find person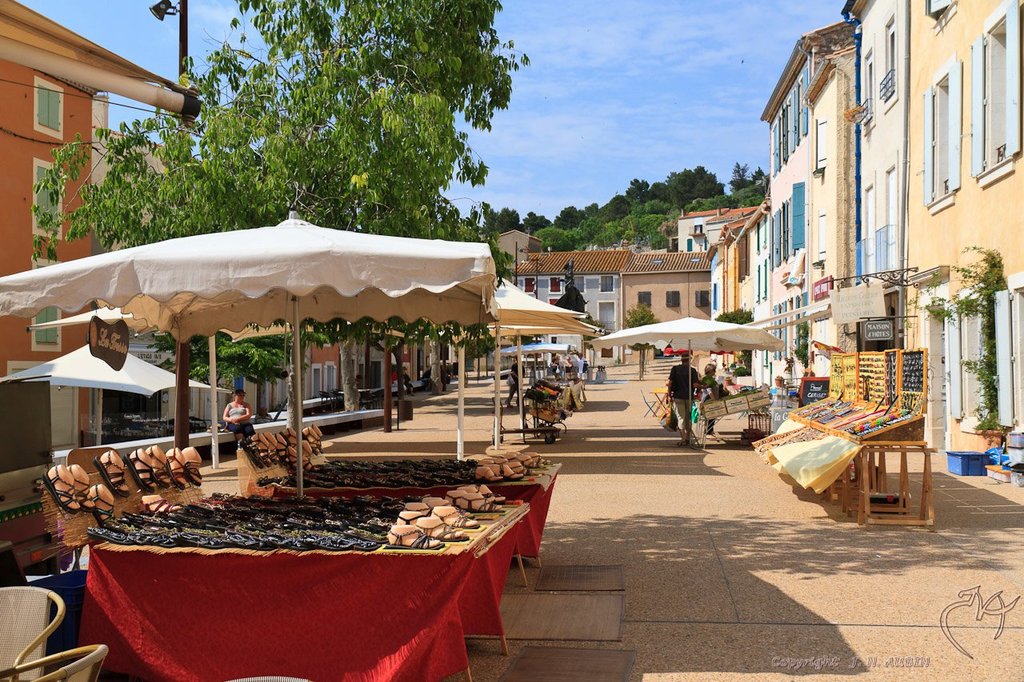
crop(702, 361, 721, 439)
